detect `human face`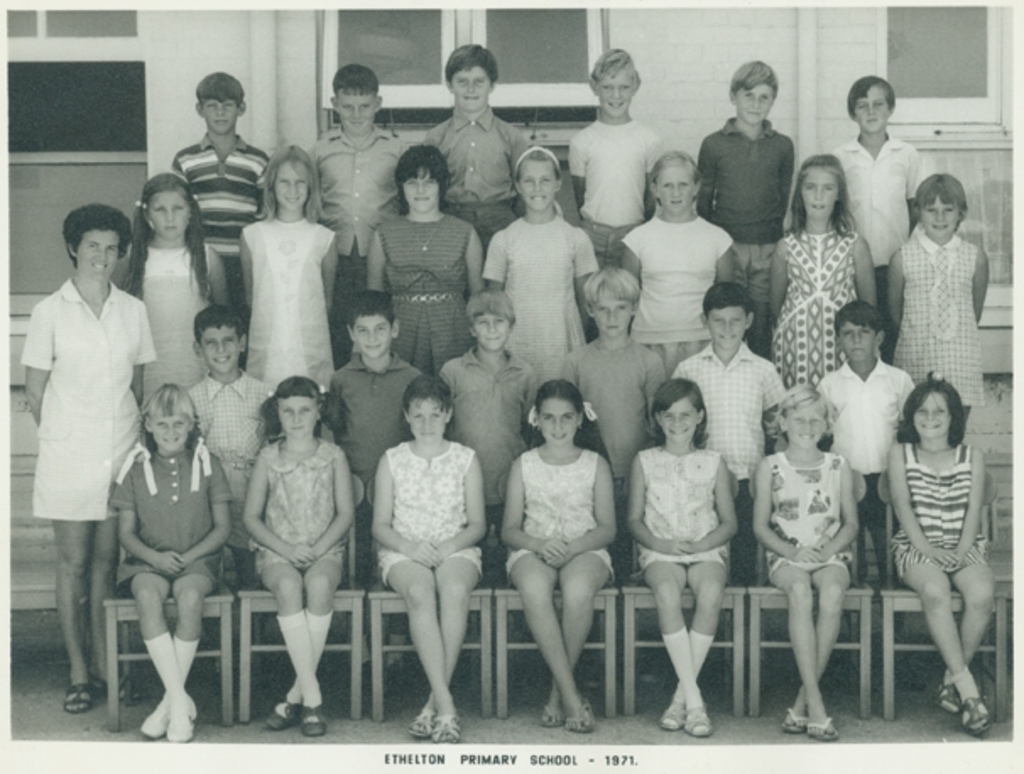
l=475, t=311, r=510, b=350
